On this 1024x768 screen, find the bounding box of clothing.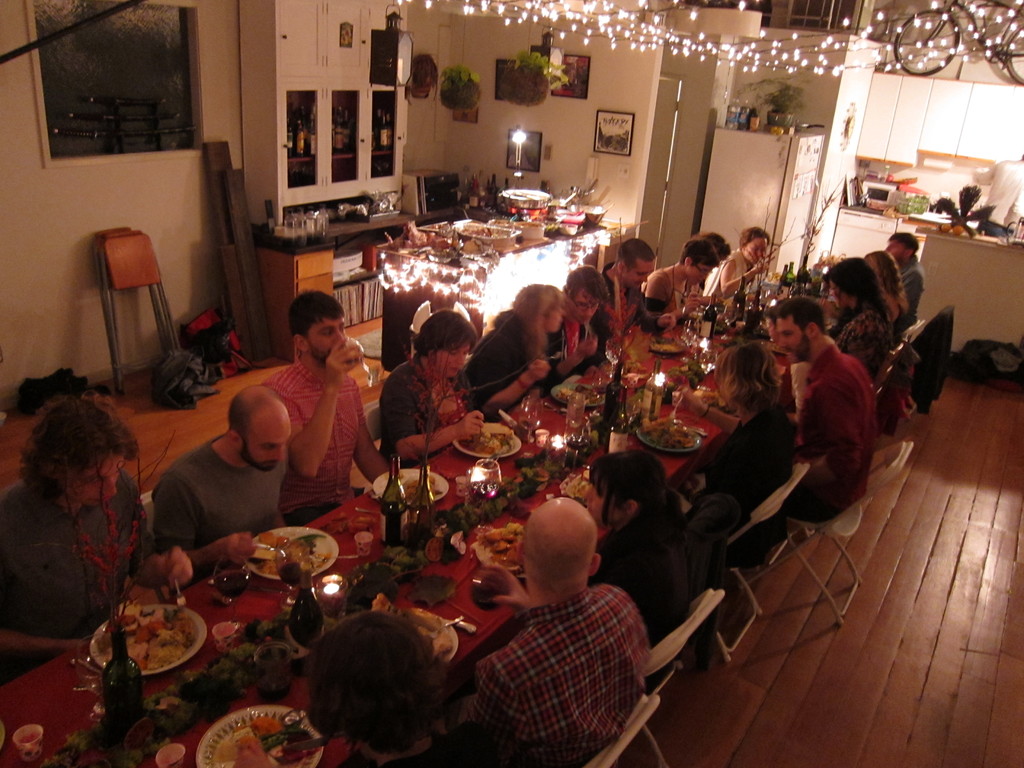
Bounding box: rect(715, 248, 745, 308).
